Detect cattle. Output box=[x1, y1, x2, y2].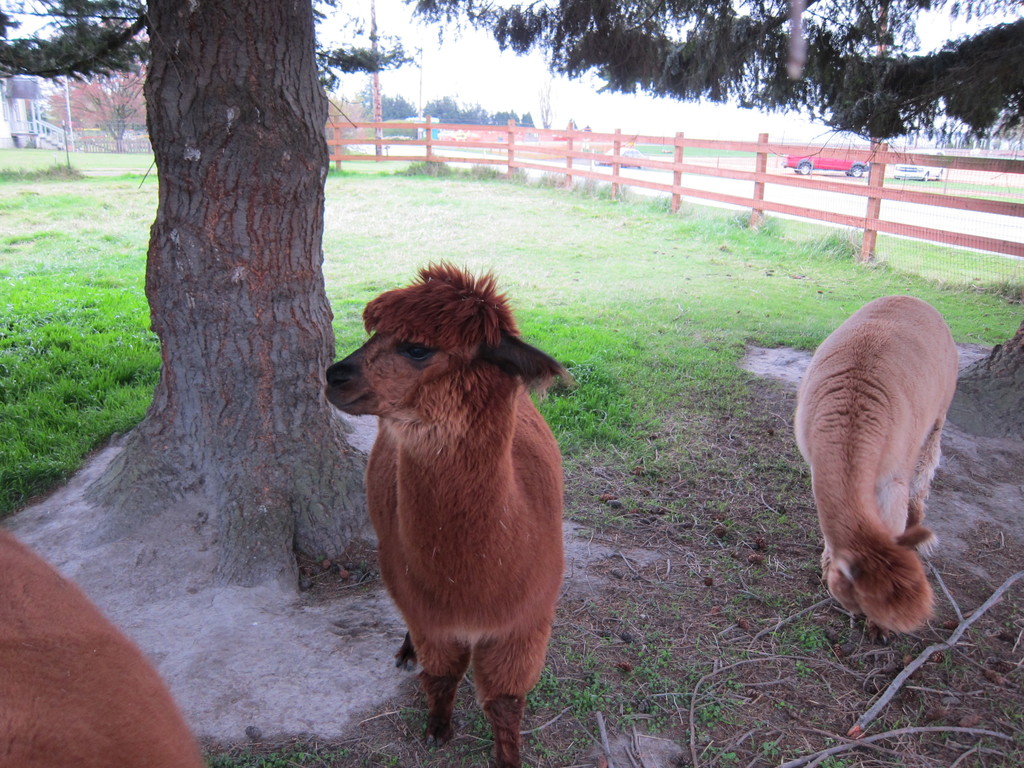
box=[324, 255, 572, 767].
